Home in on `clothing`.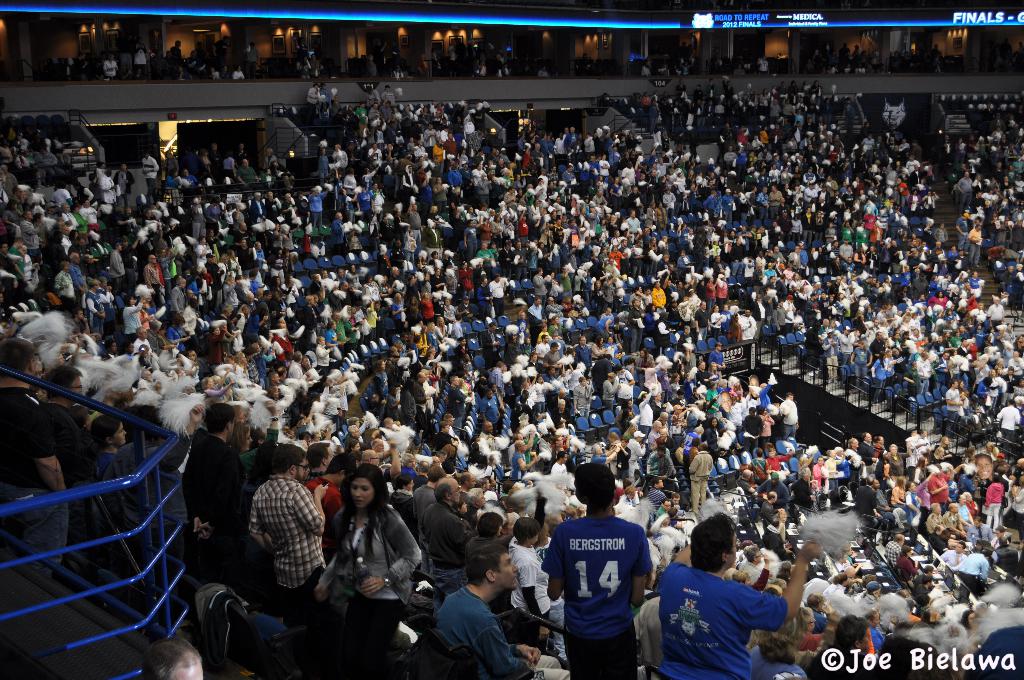
Homed in at select_region(541, 245, 552, 264).
